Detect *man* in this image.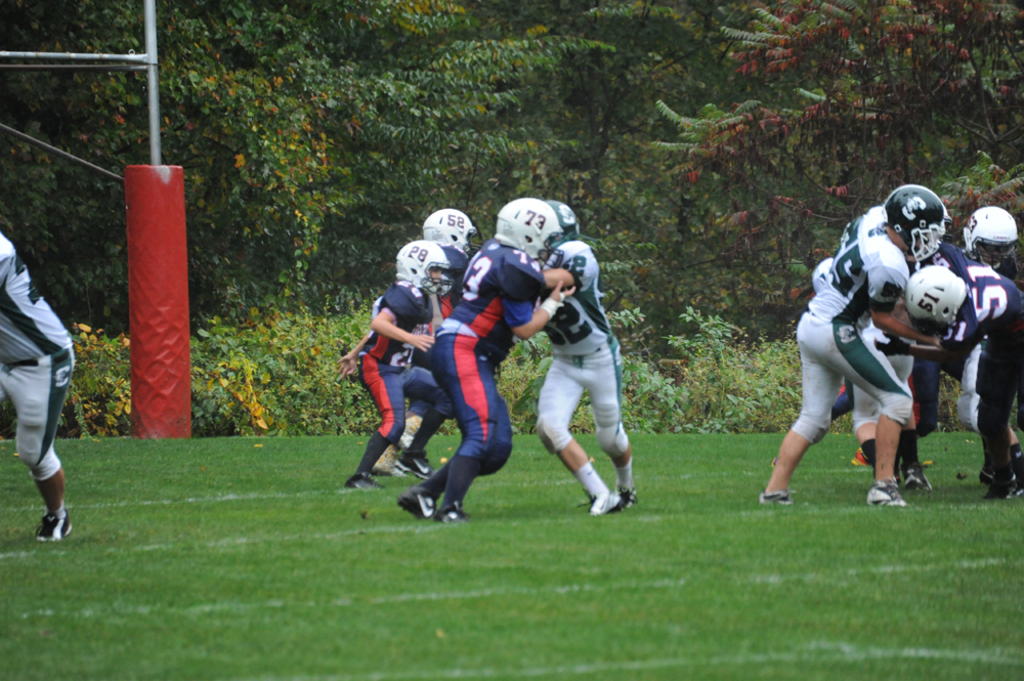
Detection: locate(400, 201, 584, 524).
